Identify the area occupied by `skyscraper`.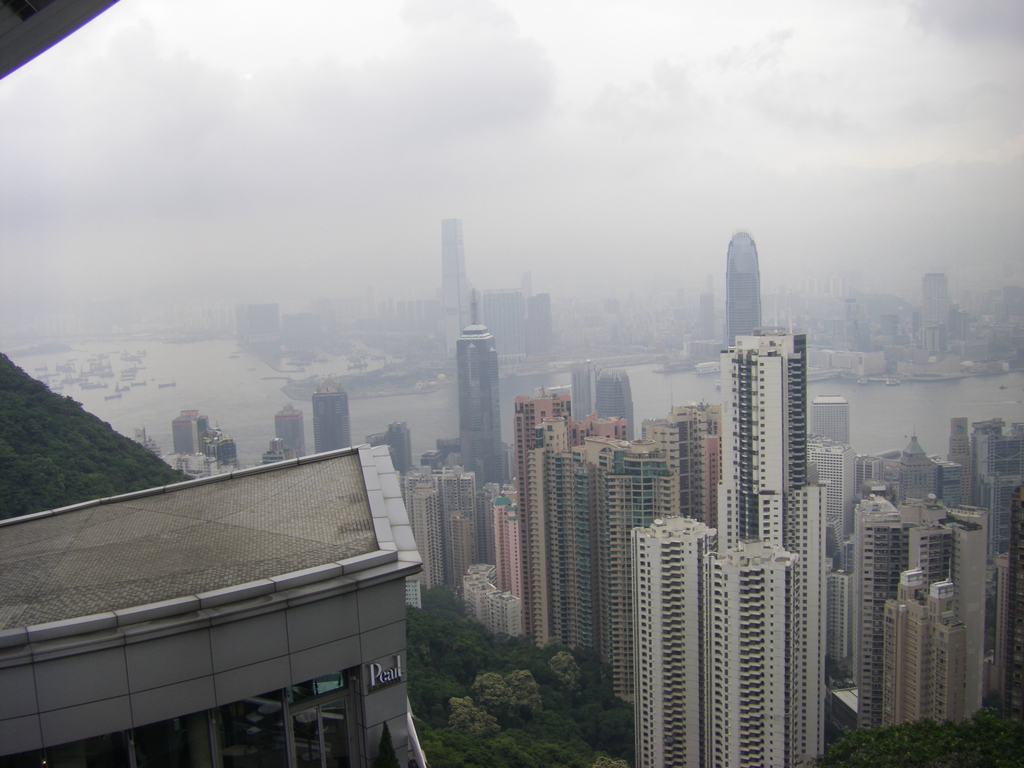
Area: detection(726, 233, 766, 352).
